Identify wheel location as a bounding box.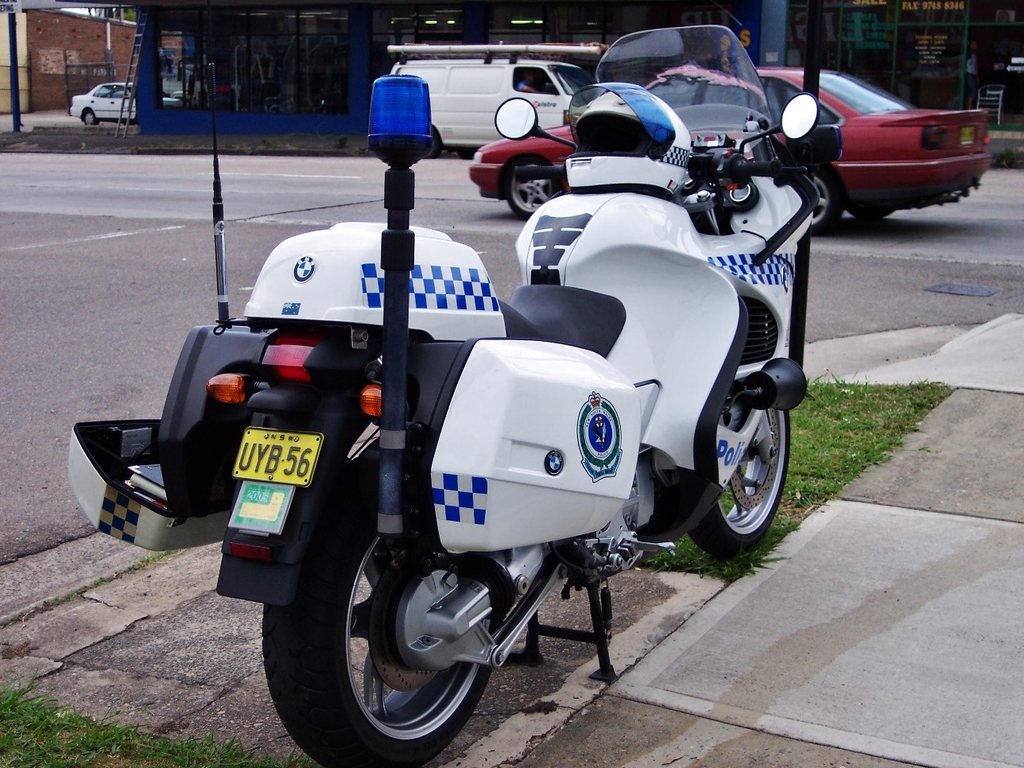
80,103,99,126.
